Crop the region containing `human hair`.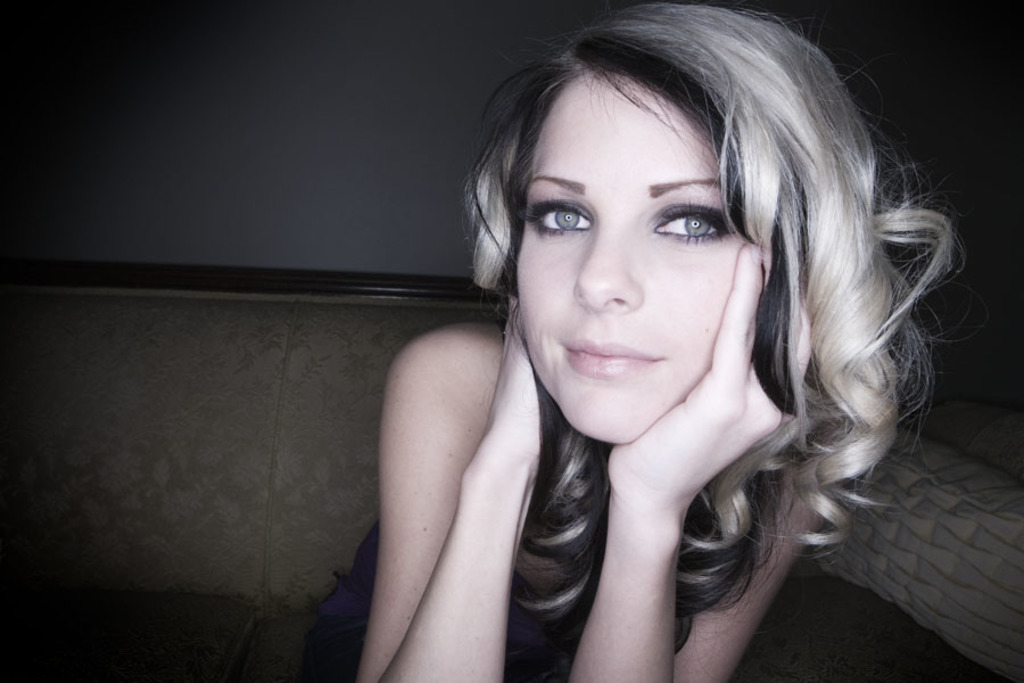
Crop region: bbox(454, 0, 990, 672).
